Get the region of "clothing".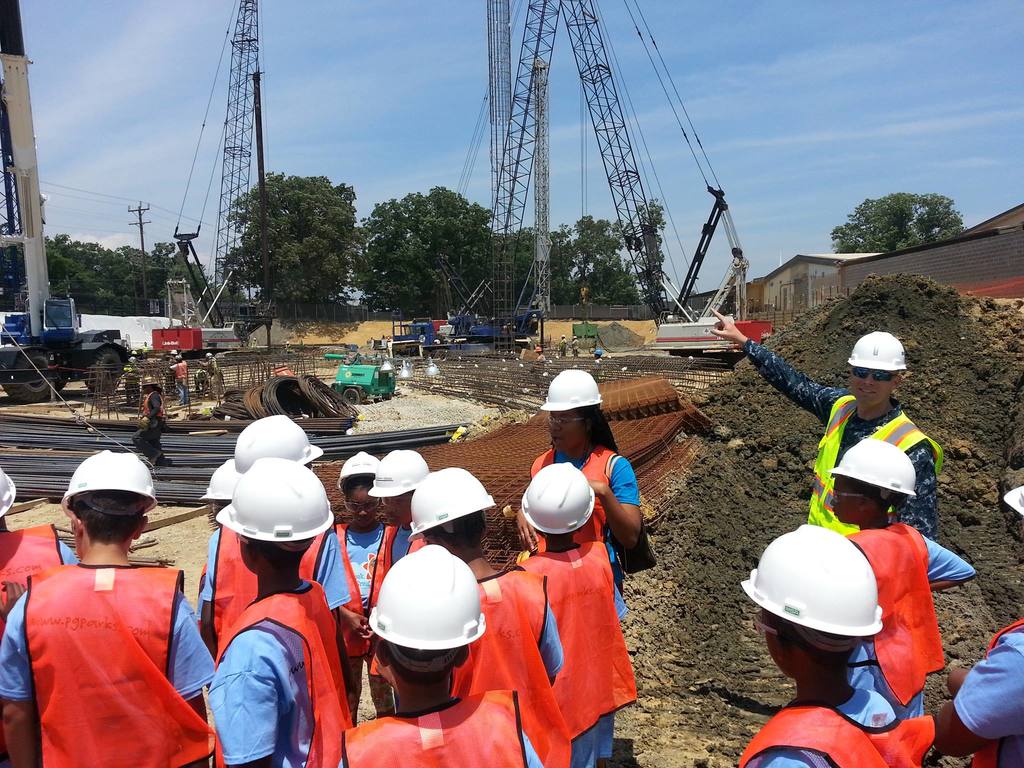
[0,563,215,767].
